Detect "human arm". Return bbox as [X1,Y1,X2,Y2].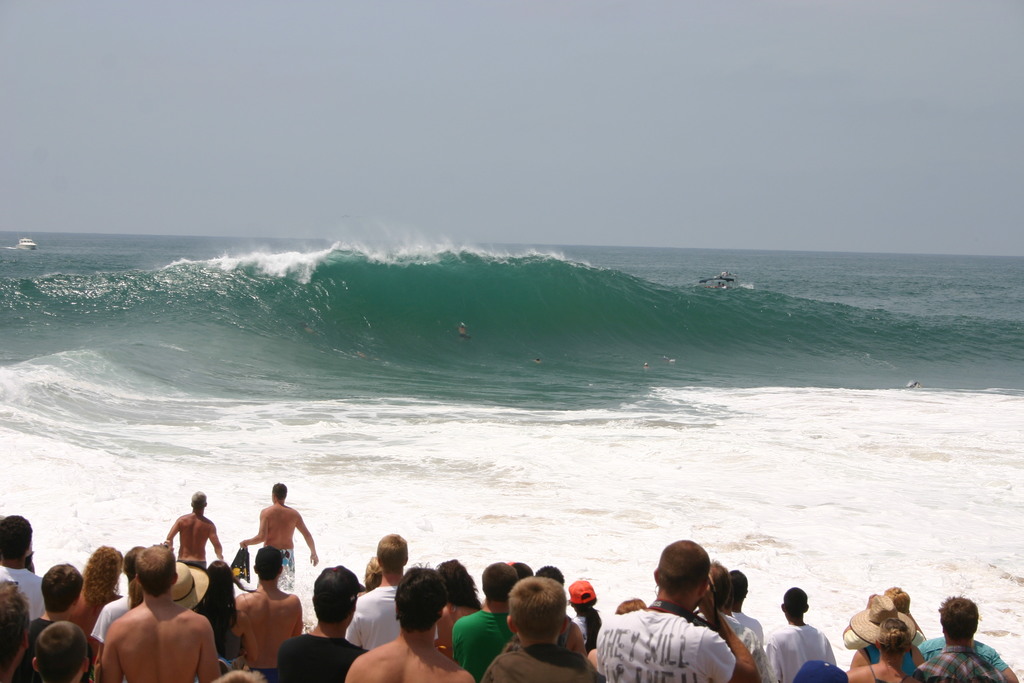
[292,516,317,568].
